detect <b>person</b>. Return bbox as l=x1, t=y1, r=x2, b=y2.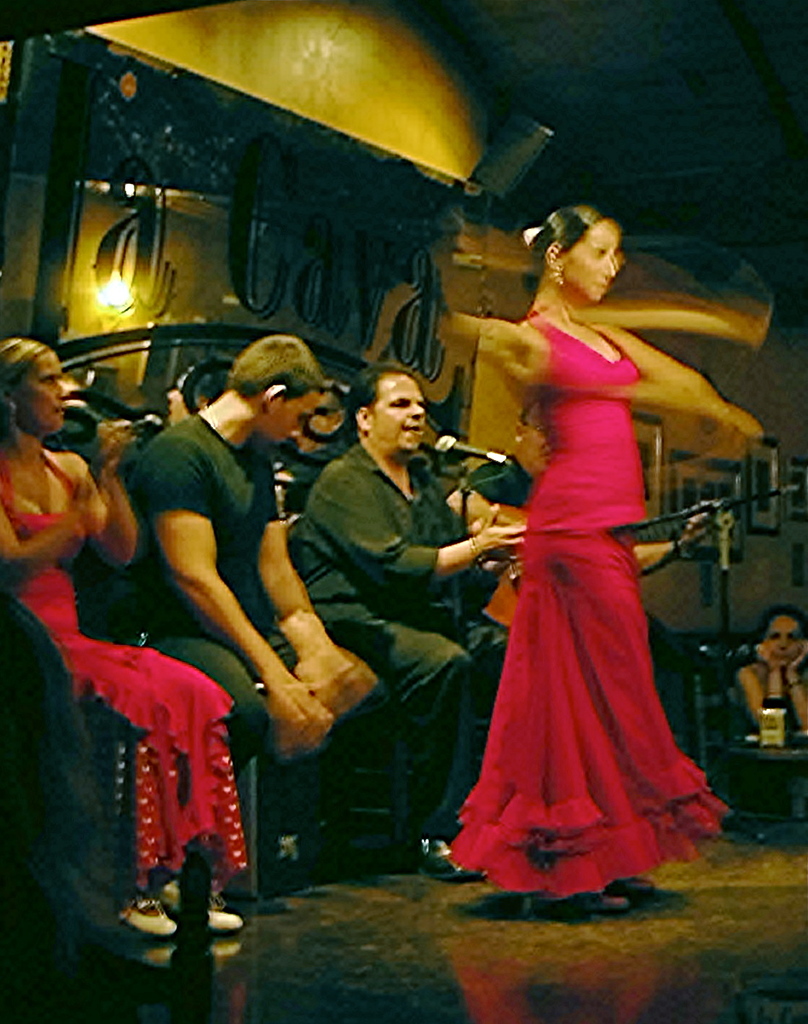
l=292, t=345, r=515, b=874.
